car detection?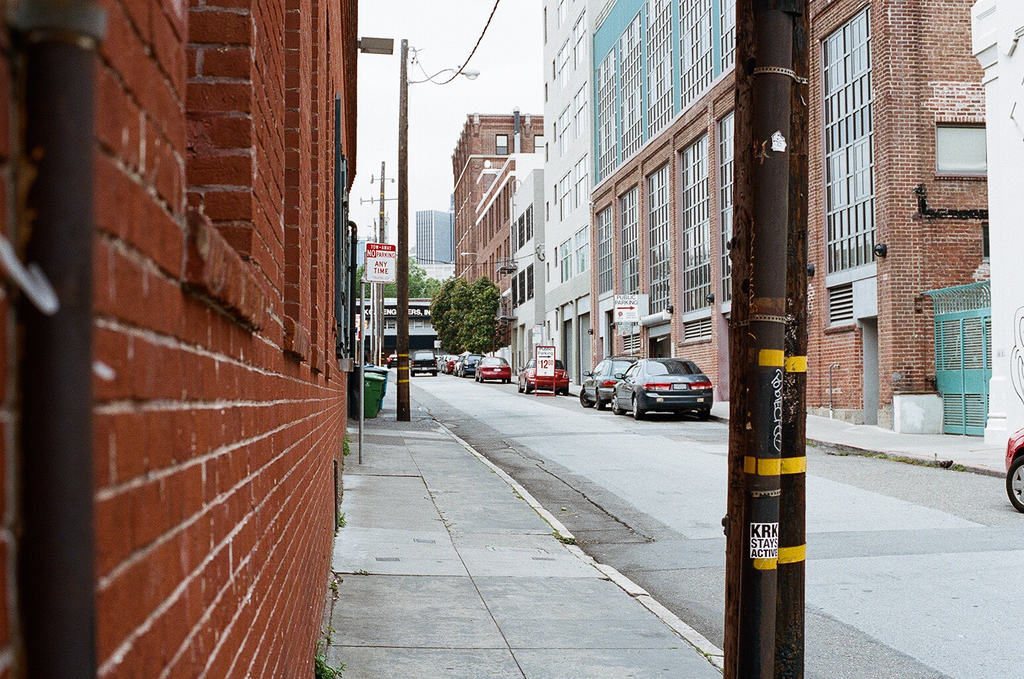
detection(518, 343, 568, 397)
